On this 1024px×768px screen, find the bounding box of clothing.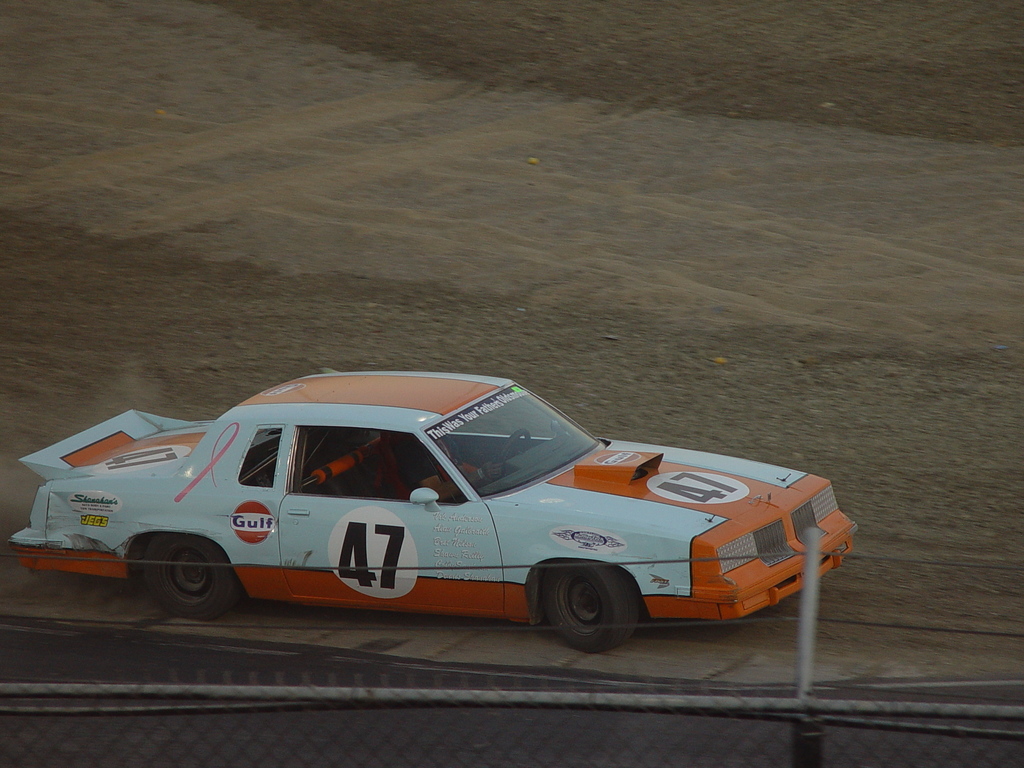
Bounding box: 399 445 436 486.
